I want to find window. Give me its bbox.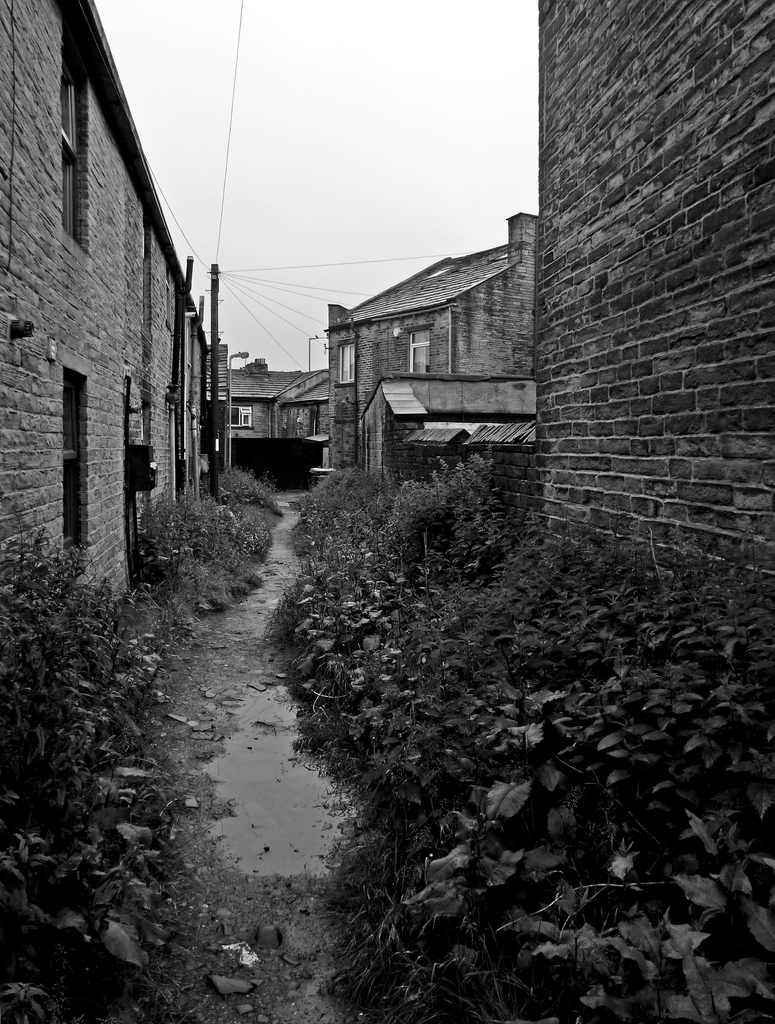
x1=403 y1=330 x2=436 y2=373.
